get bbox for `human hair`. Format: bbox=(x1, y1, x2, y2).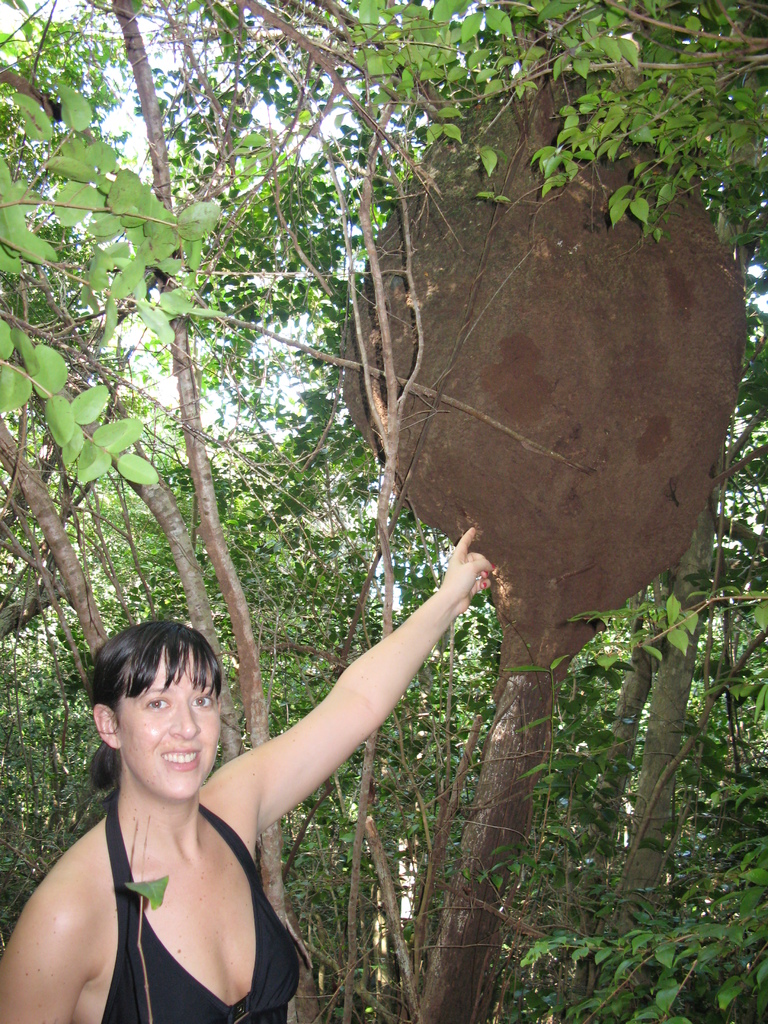
bbox=(91, 616, 224, 798).
